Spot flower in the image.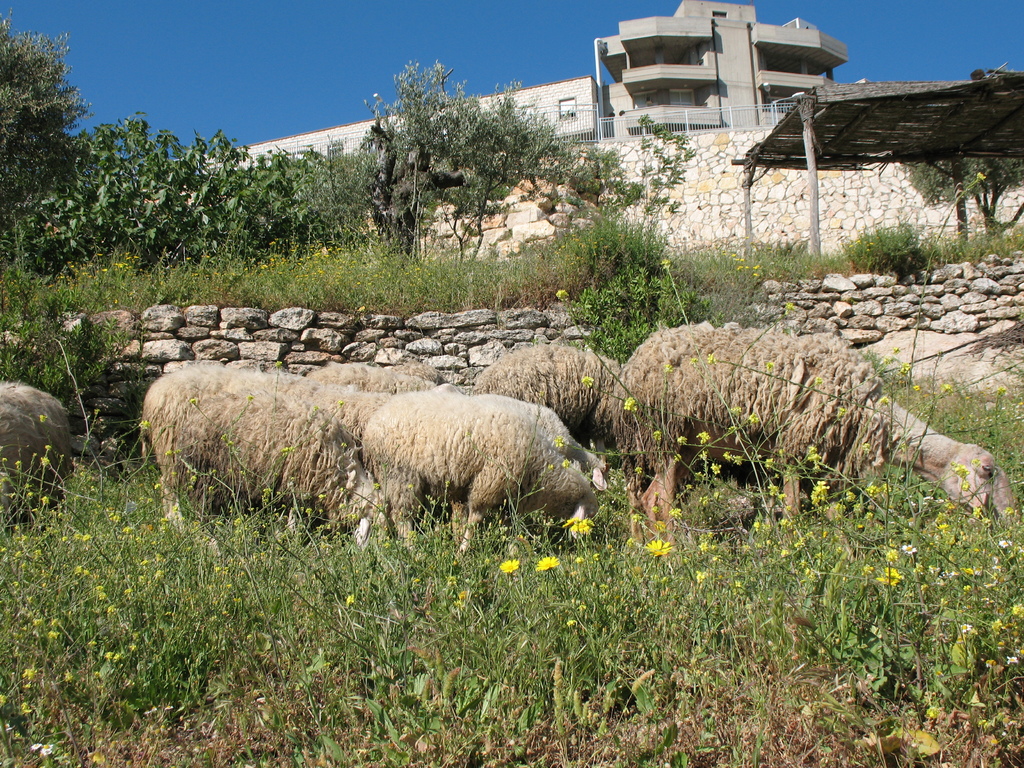
flower found at [left=499, top=556, right=520, bottom=572].
